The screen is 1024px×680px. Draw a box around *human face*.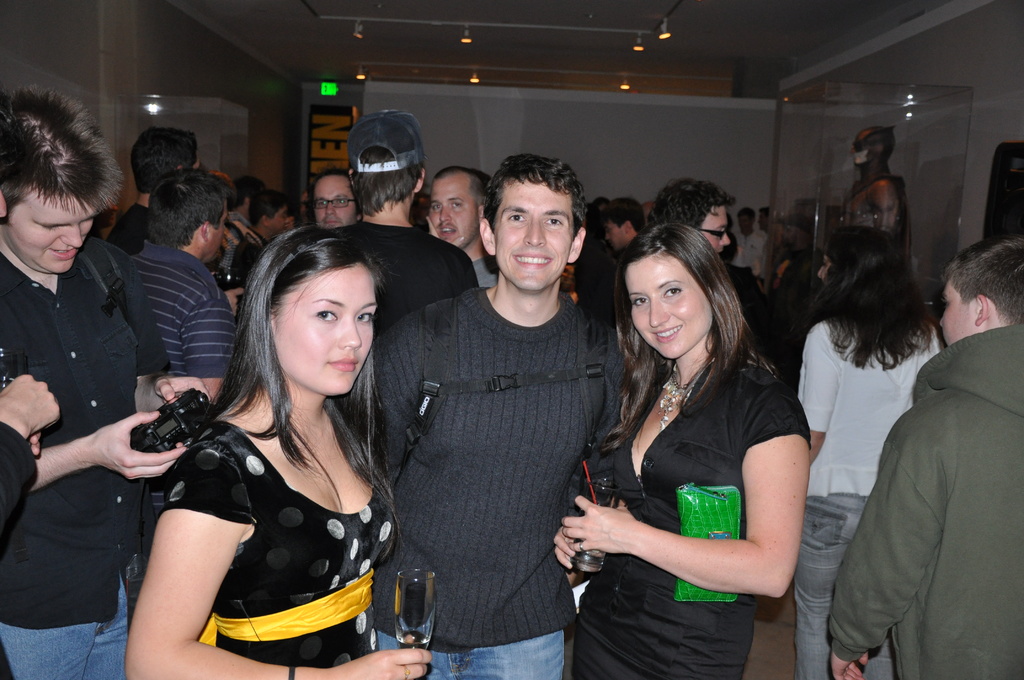
269 205 285 232.
